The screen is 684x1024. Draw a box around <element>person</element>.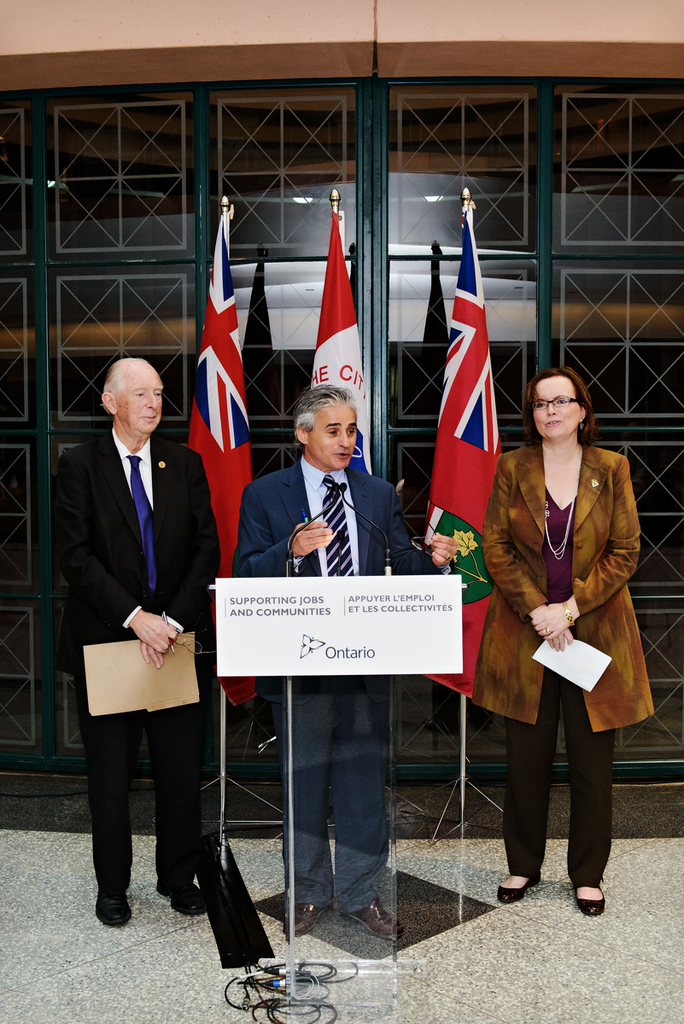
227, 385, 459, 945.
